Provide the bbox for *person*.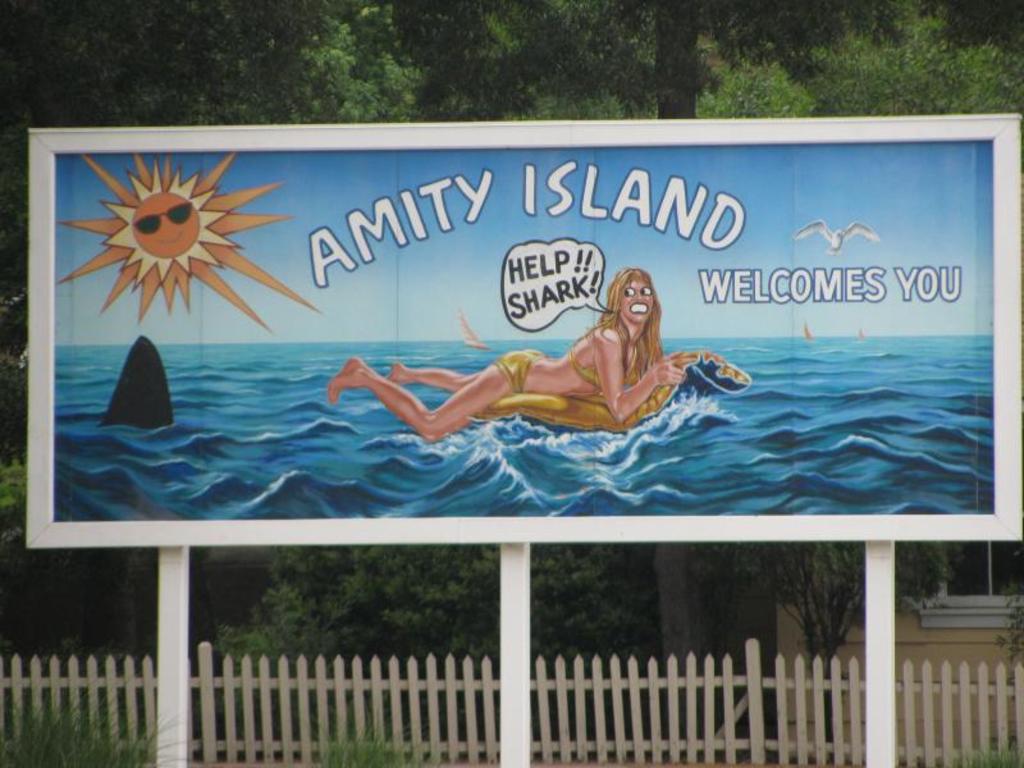
x1=337 y1=264 x2=760 y2=472.
